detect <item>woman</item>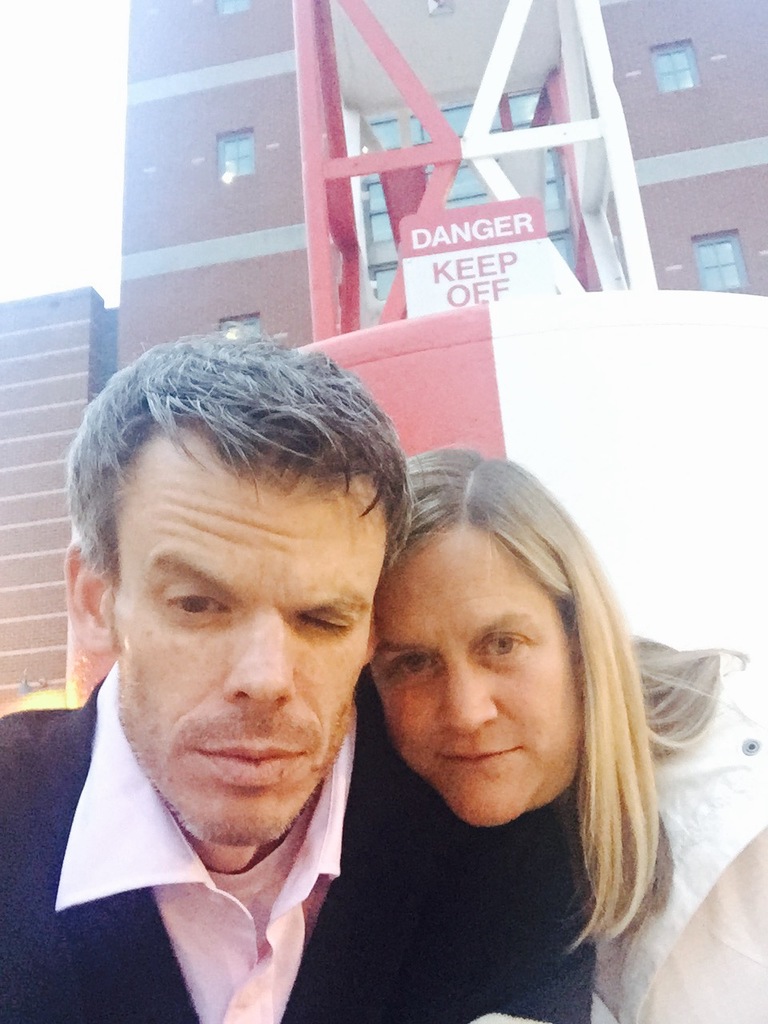
l=368, t=446, r=767, b=1023
